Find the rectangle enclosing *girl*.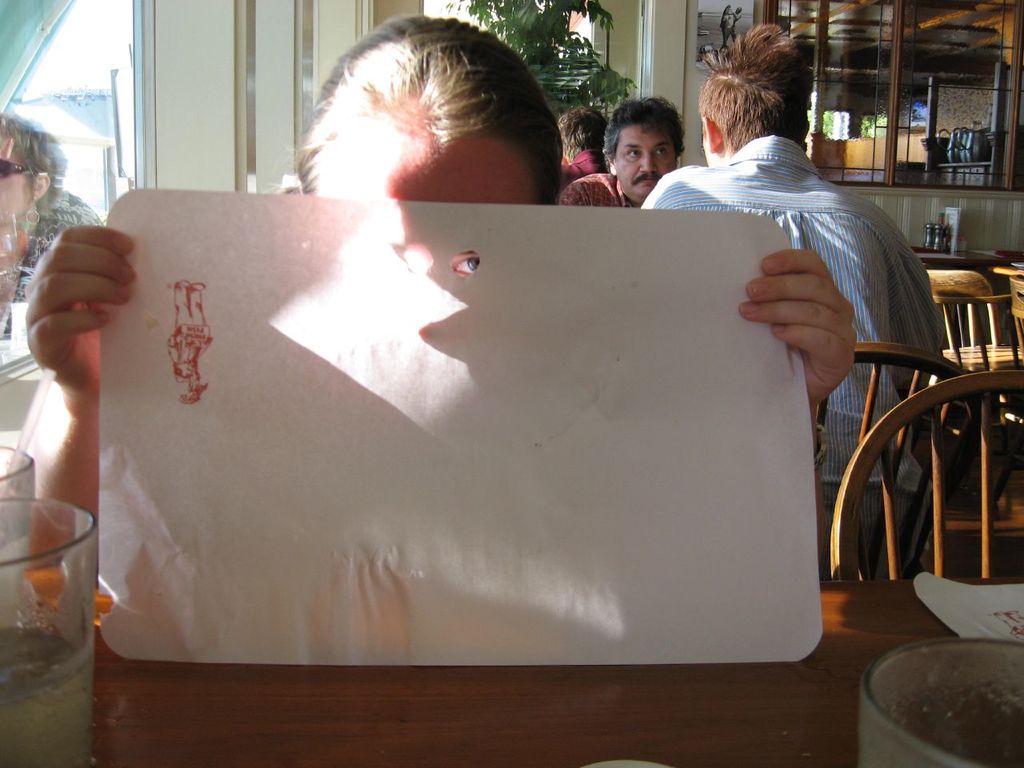
(left=2, top=11, right=855, bottom=605).
